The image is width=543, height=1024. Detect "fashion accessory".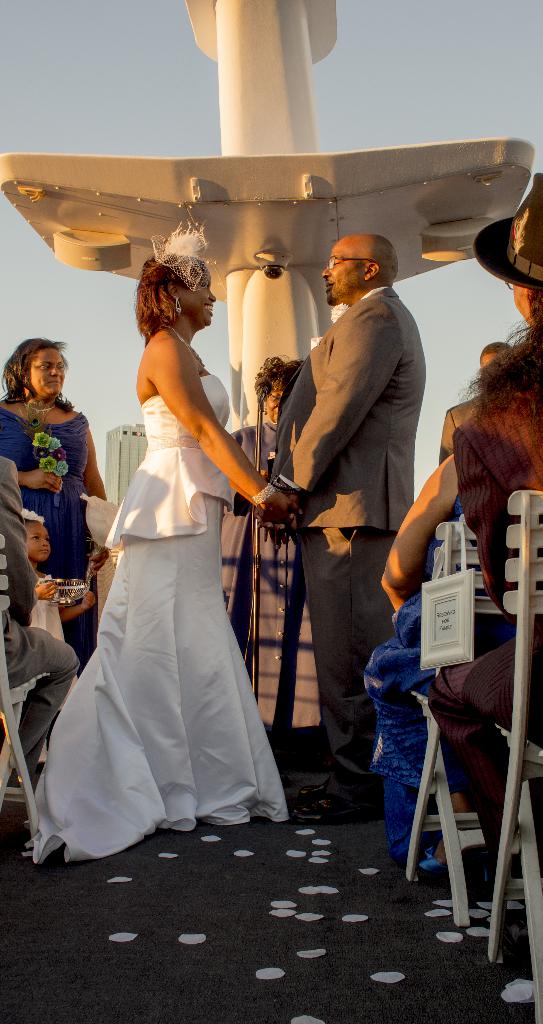
Detection: pyautogui.locateOnScreen(248, 477, 274, 507).
